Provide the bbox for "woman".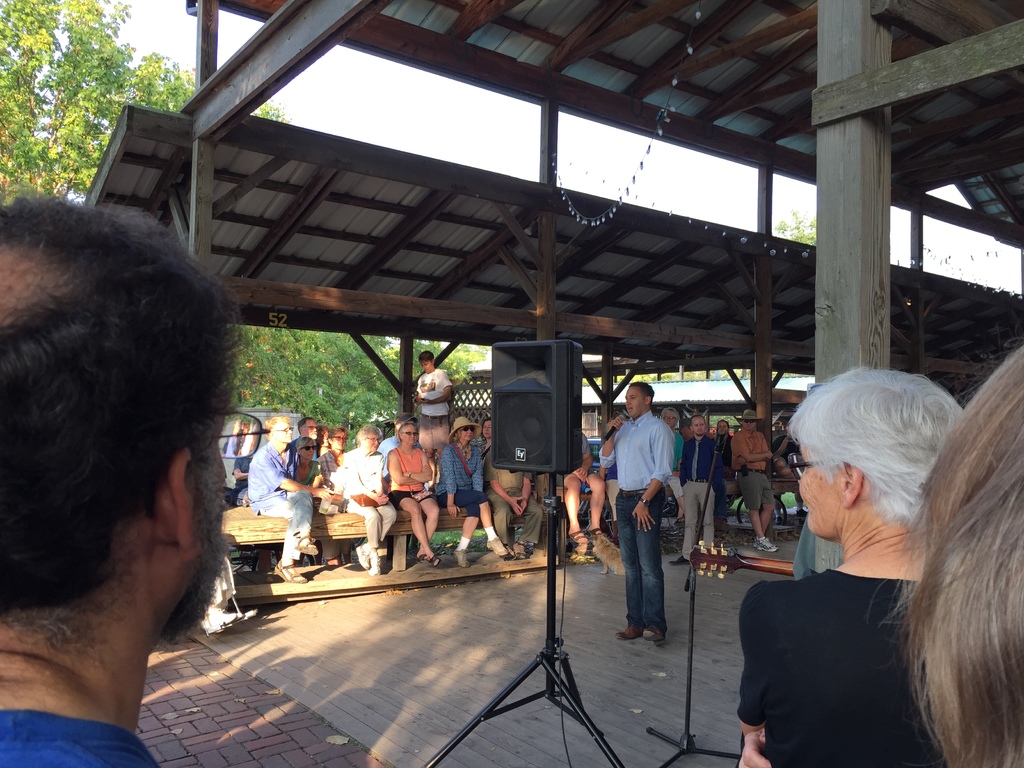
x1=436 y1=415 x2=513 y2=567.
